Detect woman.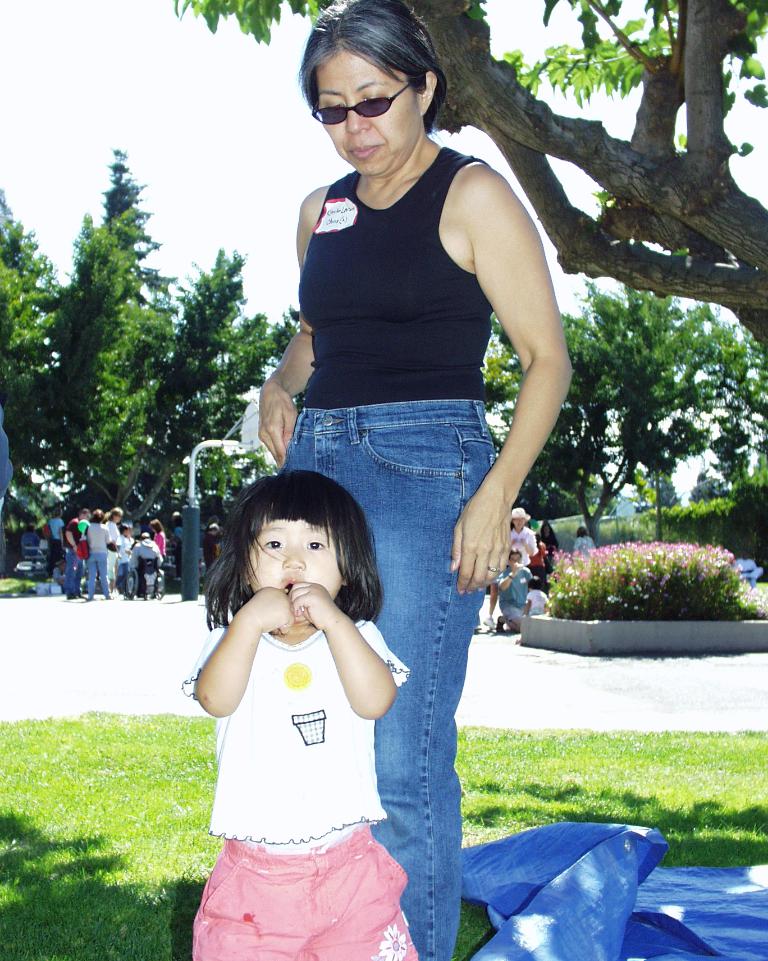
Detected at select_region(85, 508, 112, 599).
